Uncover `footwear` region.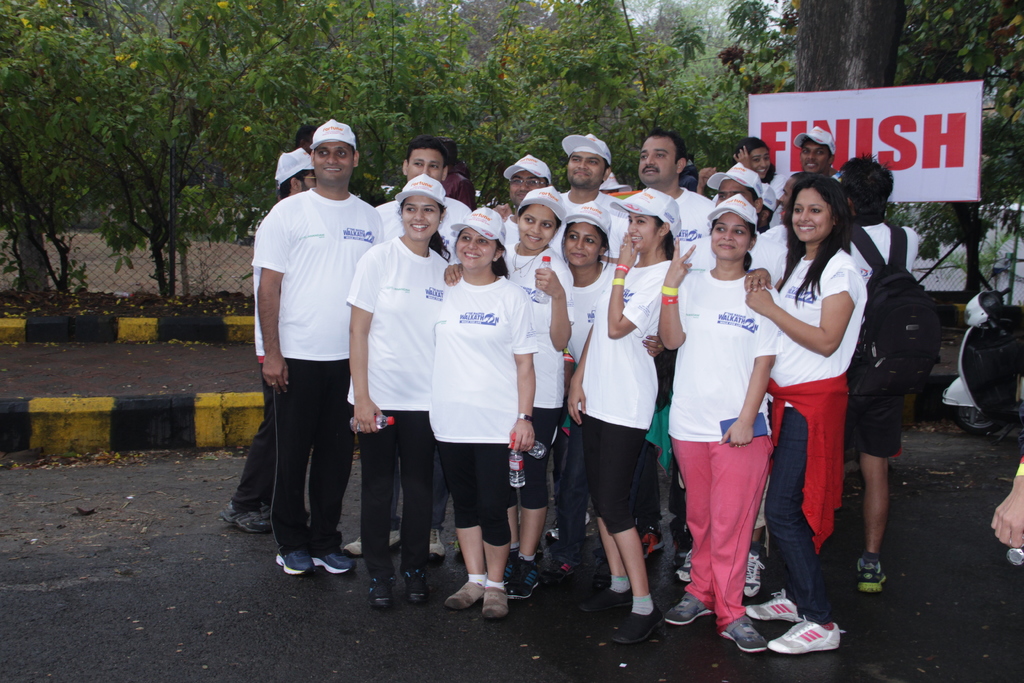
Uncovered: {"x1": 665, "y1": 593, "x2": 717, "y2": 624}.
